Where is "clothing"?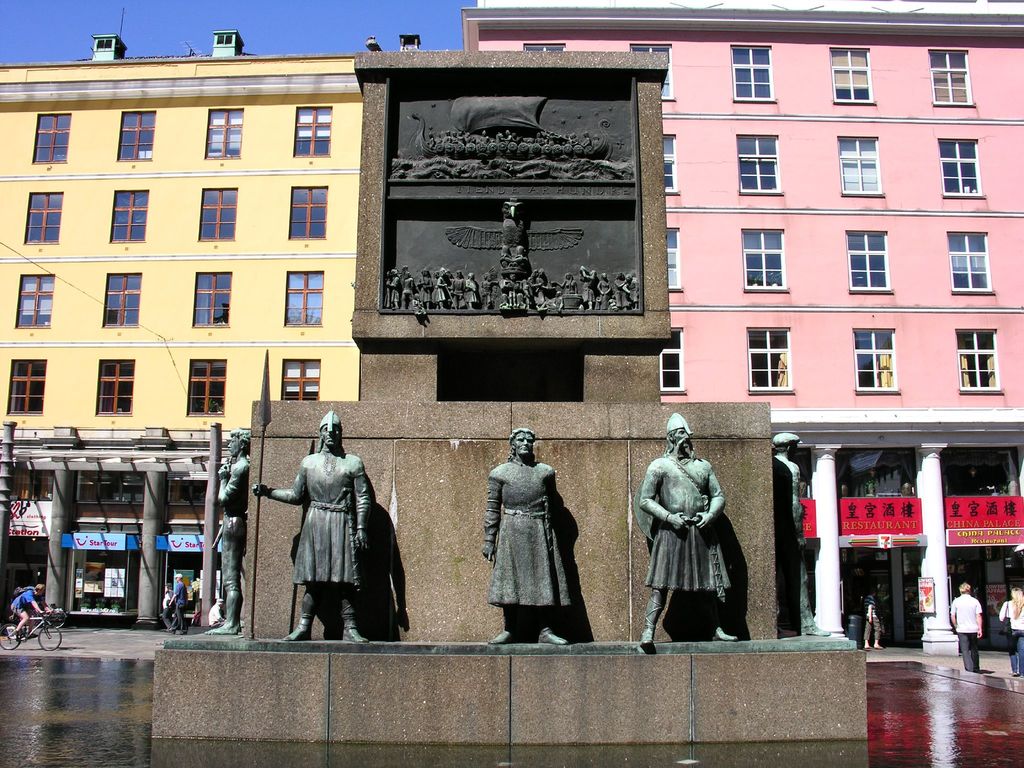
{"left": 289, "top": 445, "right": 367, "bottom": 589}.
